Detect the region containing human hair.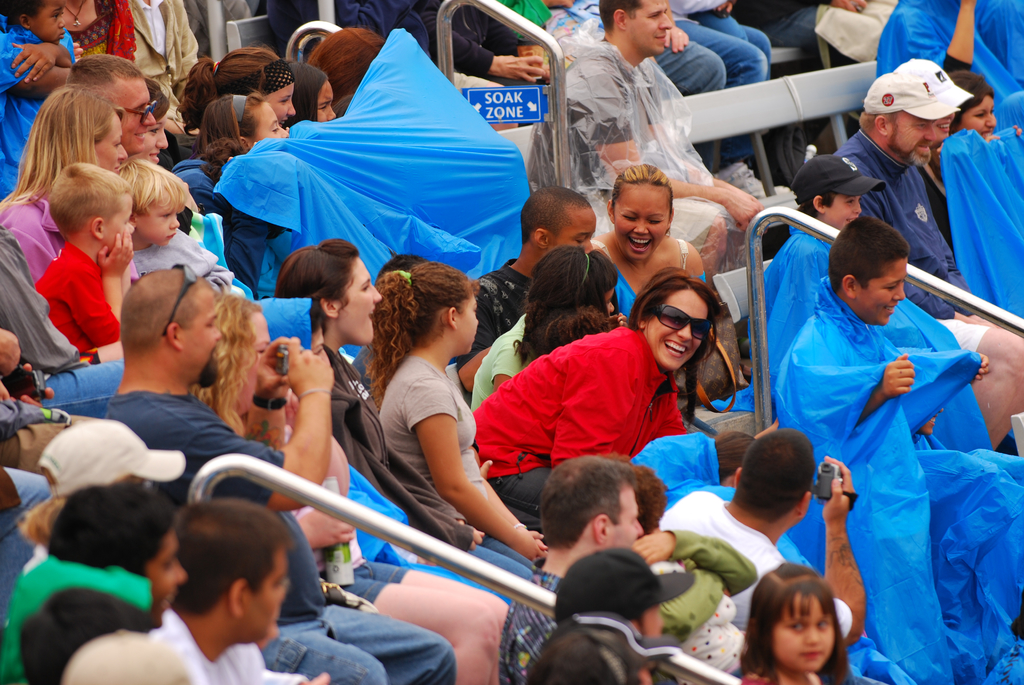
box=[745, 559, 856, 684].
